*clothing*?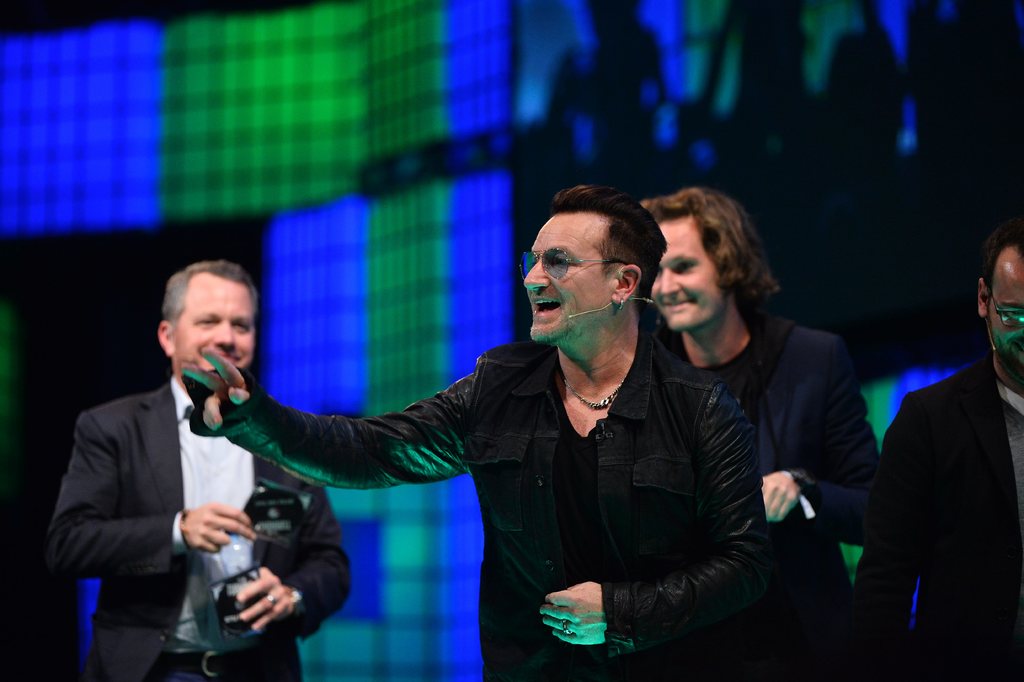
(692, 319, 881, 681)
